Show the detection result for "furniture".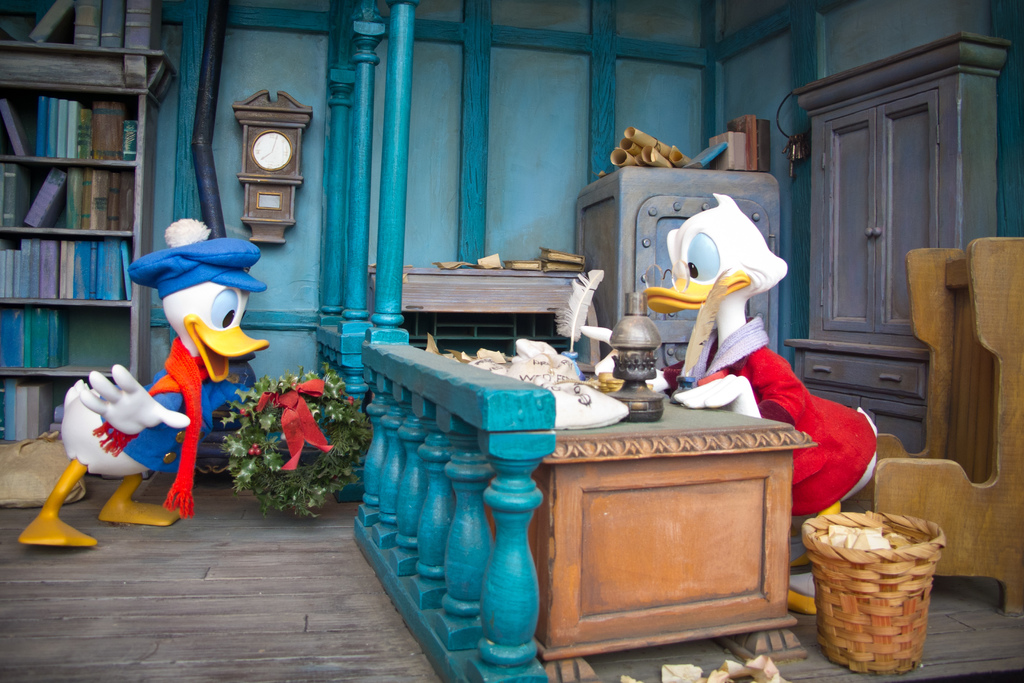
<region>792, 30, 1011, 452</region>.
